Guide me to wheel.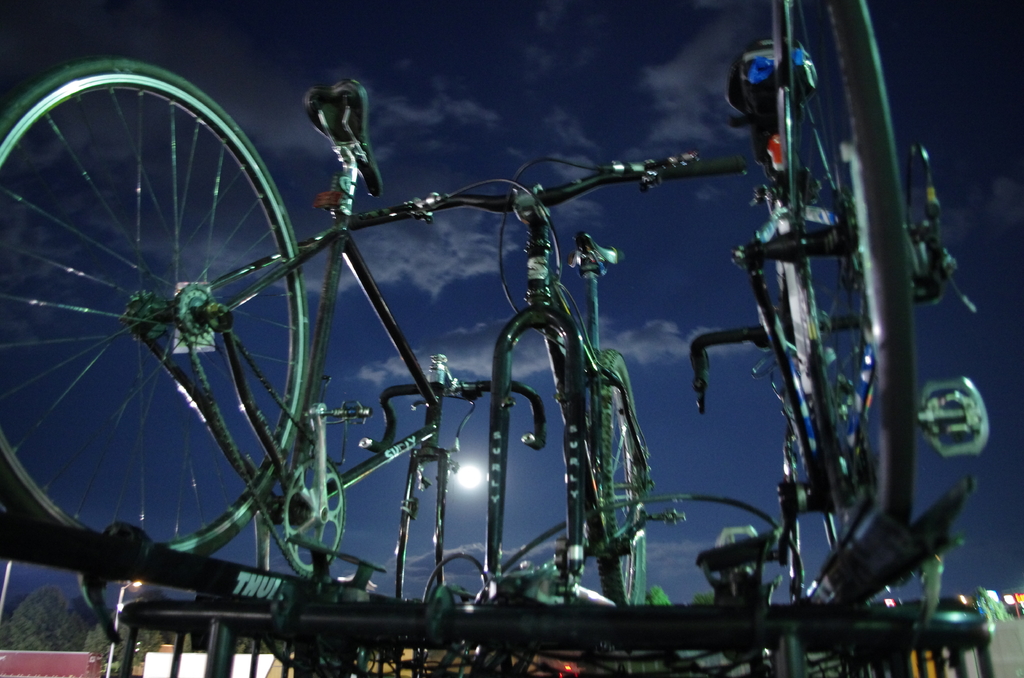
Guidance: rect(598, 349, 645, 610).
